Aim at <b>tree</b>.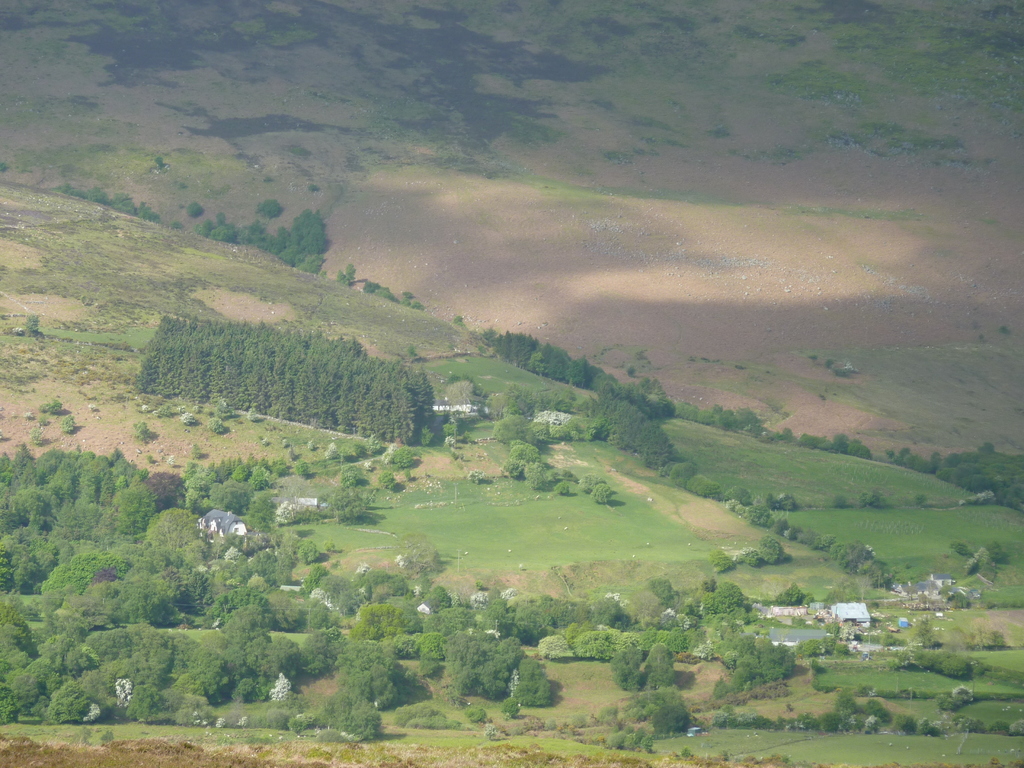
Aimed at {"x1": 345, "y1": 600, "x2": 419, "y2": 652}.
